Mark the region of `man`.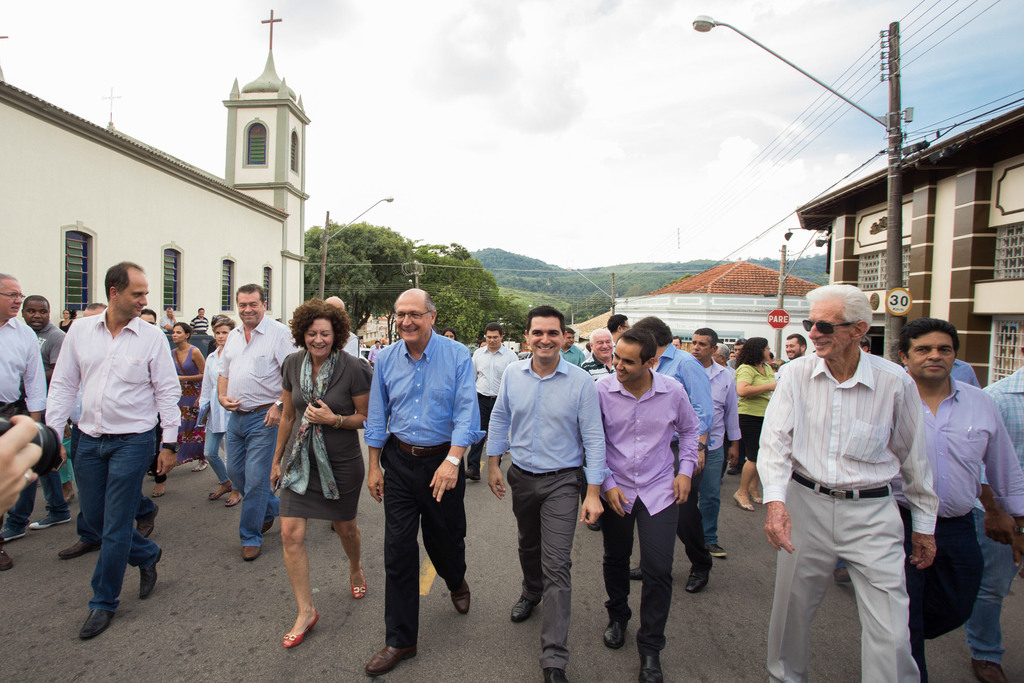
Region: <region>779, 333, 810, 377</region>.
